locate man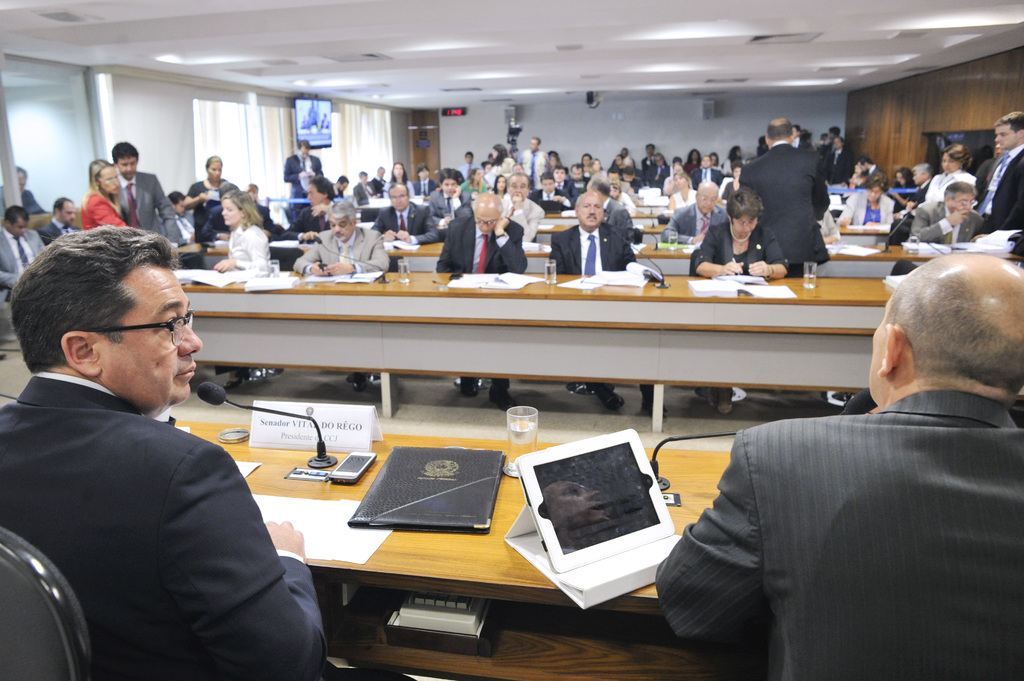
284:139:324:220
